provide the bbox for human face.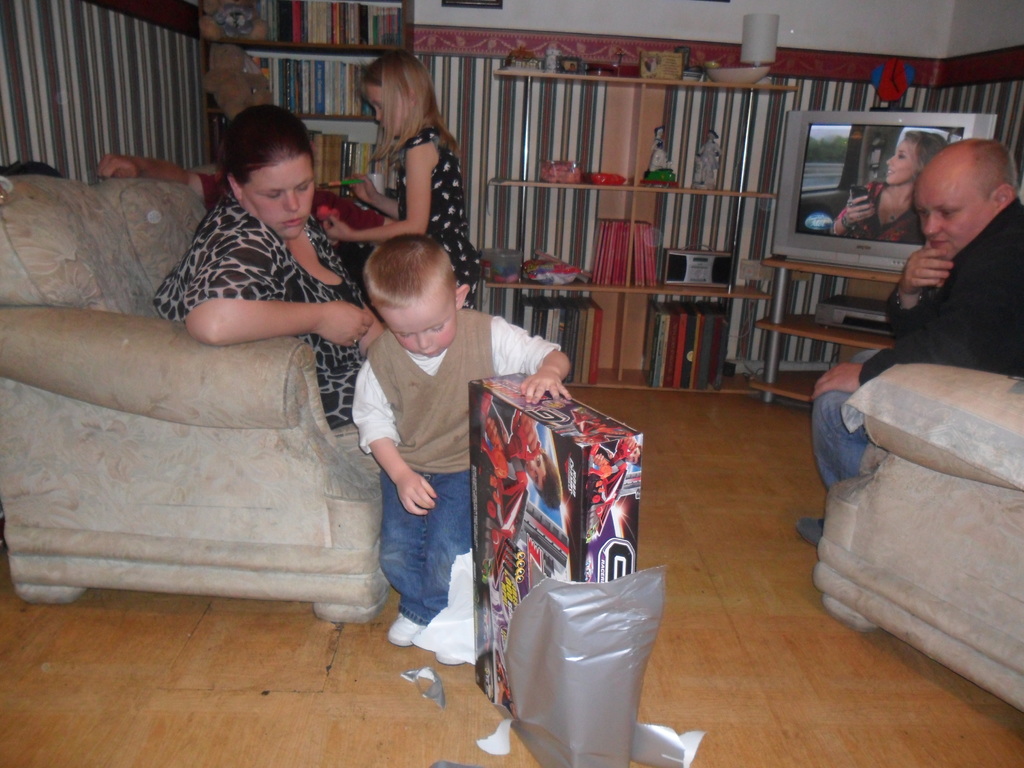
crop(893, 167, 986, 259).
